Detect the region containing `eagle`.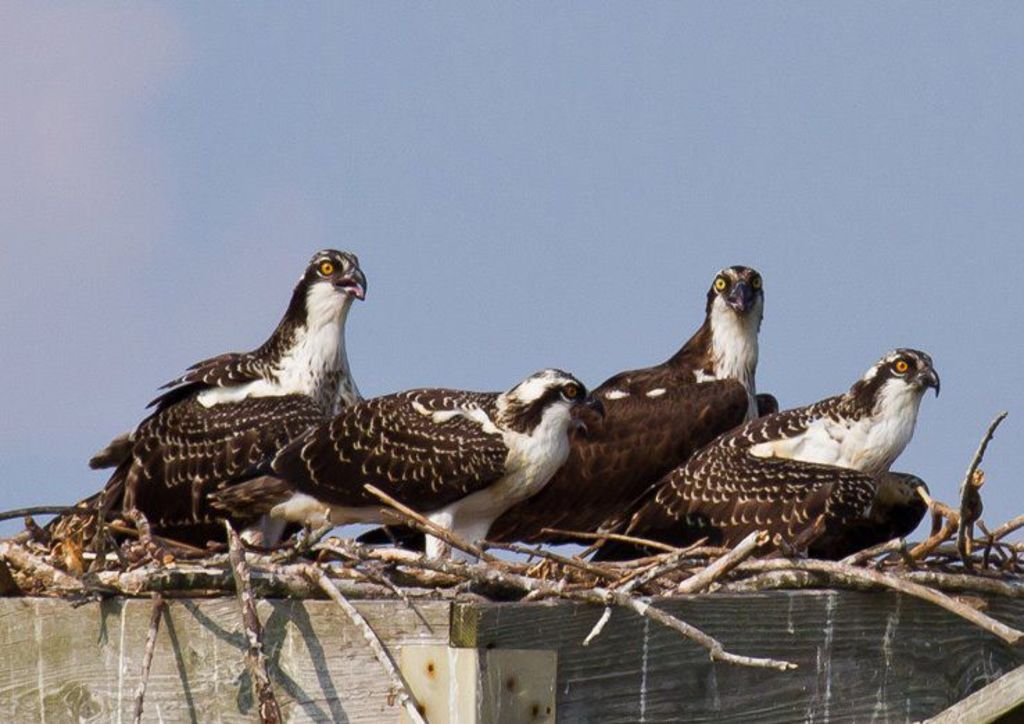
361/261/785/560.
